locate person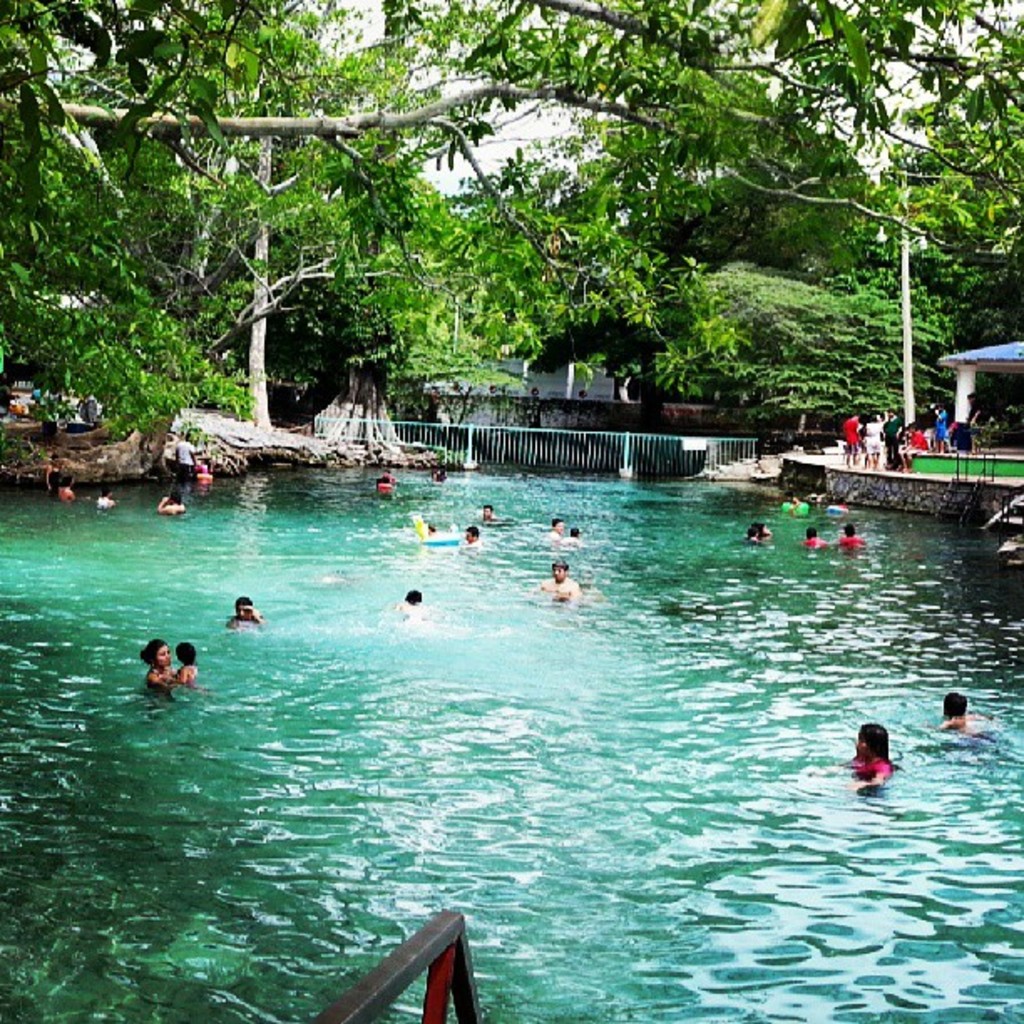
(535, 559, 581, 602)
